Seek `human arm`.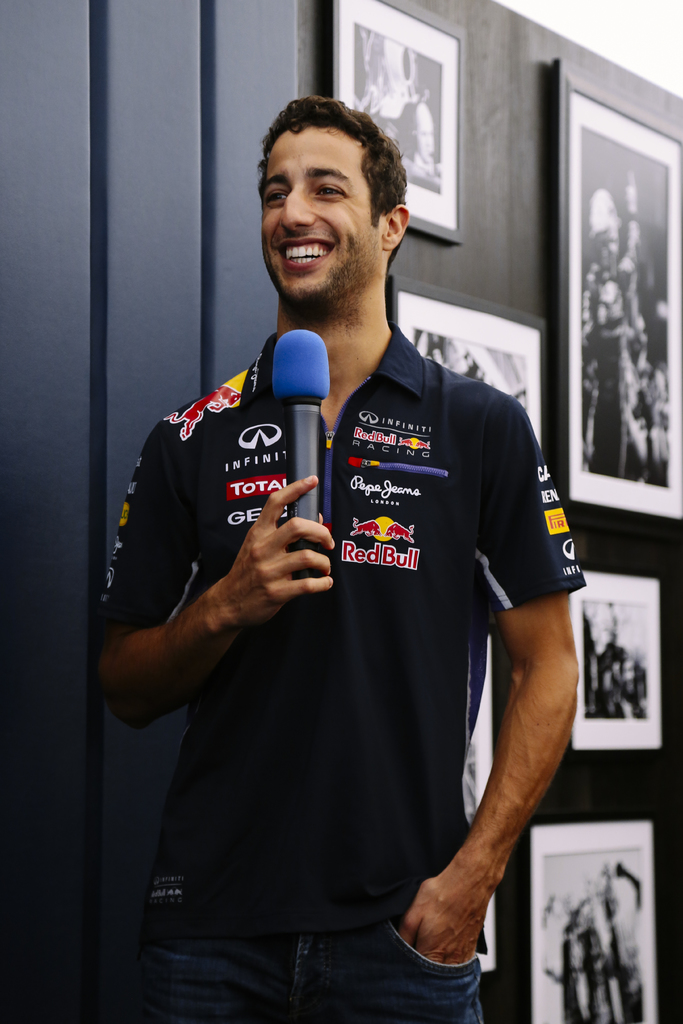
<region>85, 412, 337, 744</region>.
